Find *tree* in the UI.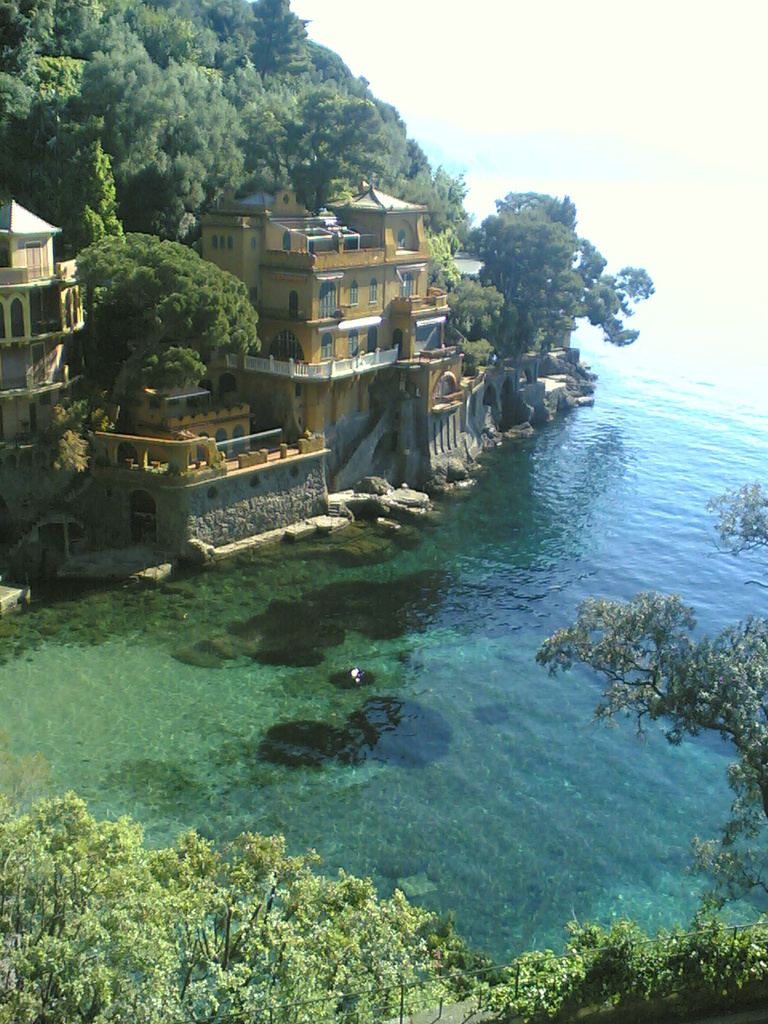
UI element at {"x1": 0, "y1": 0, "x2": 473, "y2": 244}.
